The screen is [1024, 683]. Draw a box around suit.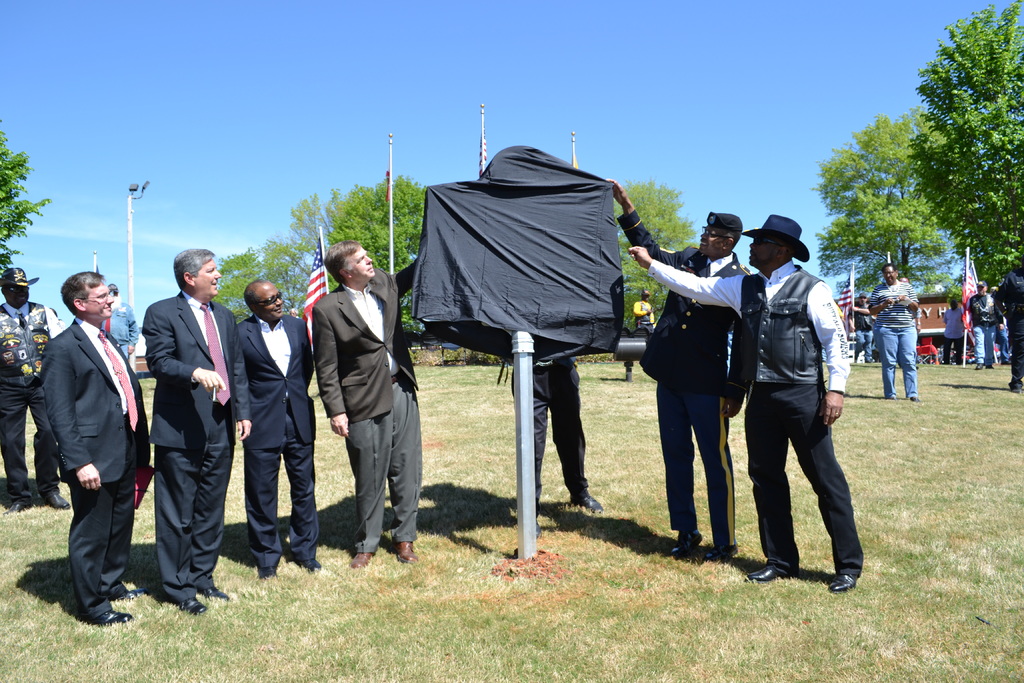
[x1=237, y1=313, x2=315, y2=570].
